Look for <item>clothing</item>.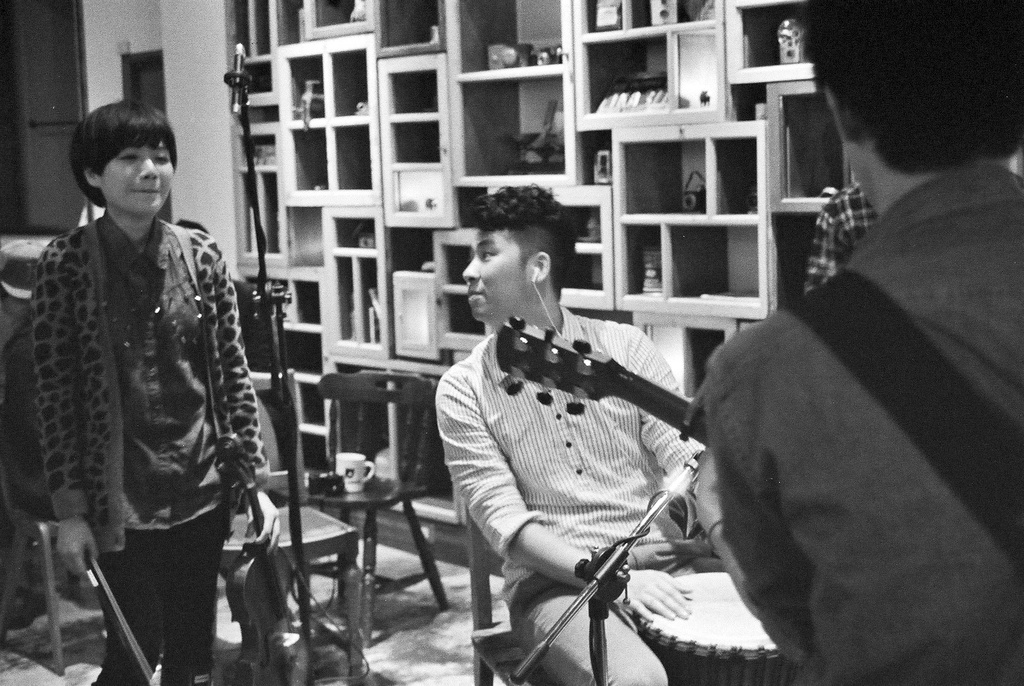
Found: left=699, top=174, right=1023, bottom=685.
